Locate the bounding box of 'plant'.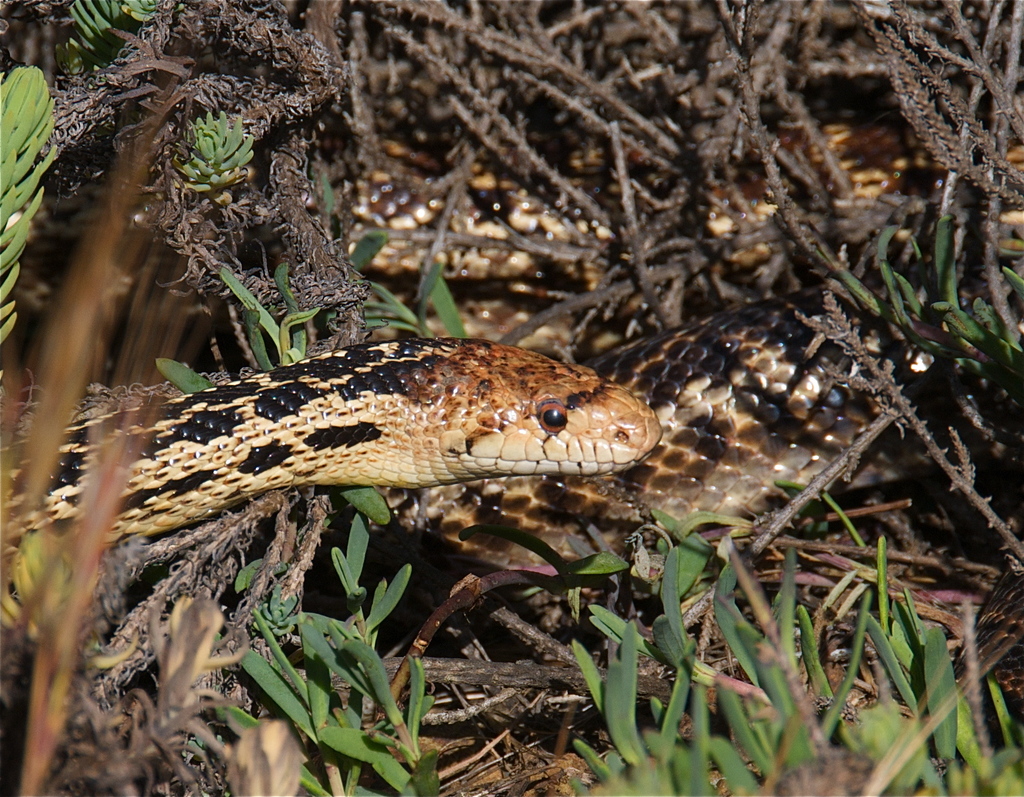
Bounding box: Rect(202, 253, 315, 364).
